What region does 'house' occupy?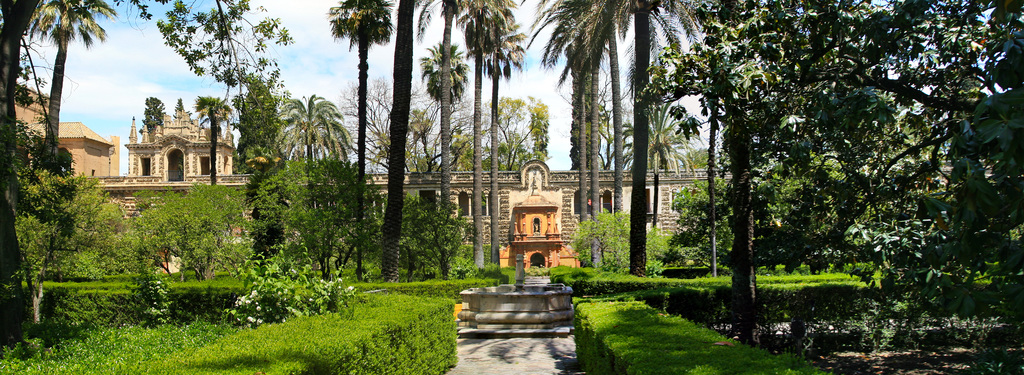
(15,80,120,180).
